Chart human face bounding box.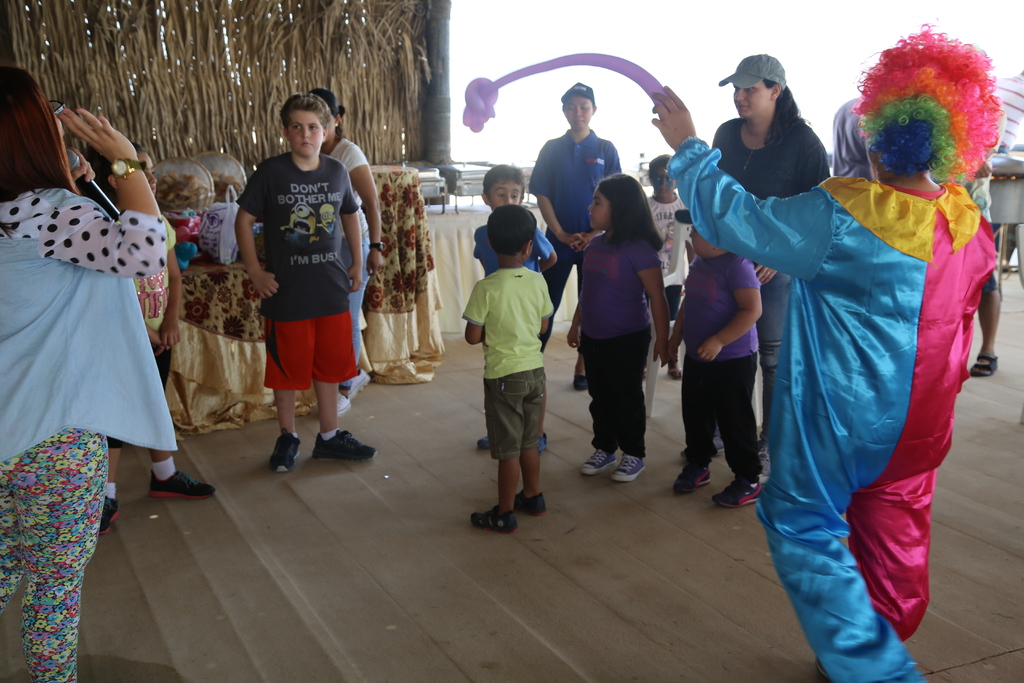
Charted: [563, 96, 595, 129].
